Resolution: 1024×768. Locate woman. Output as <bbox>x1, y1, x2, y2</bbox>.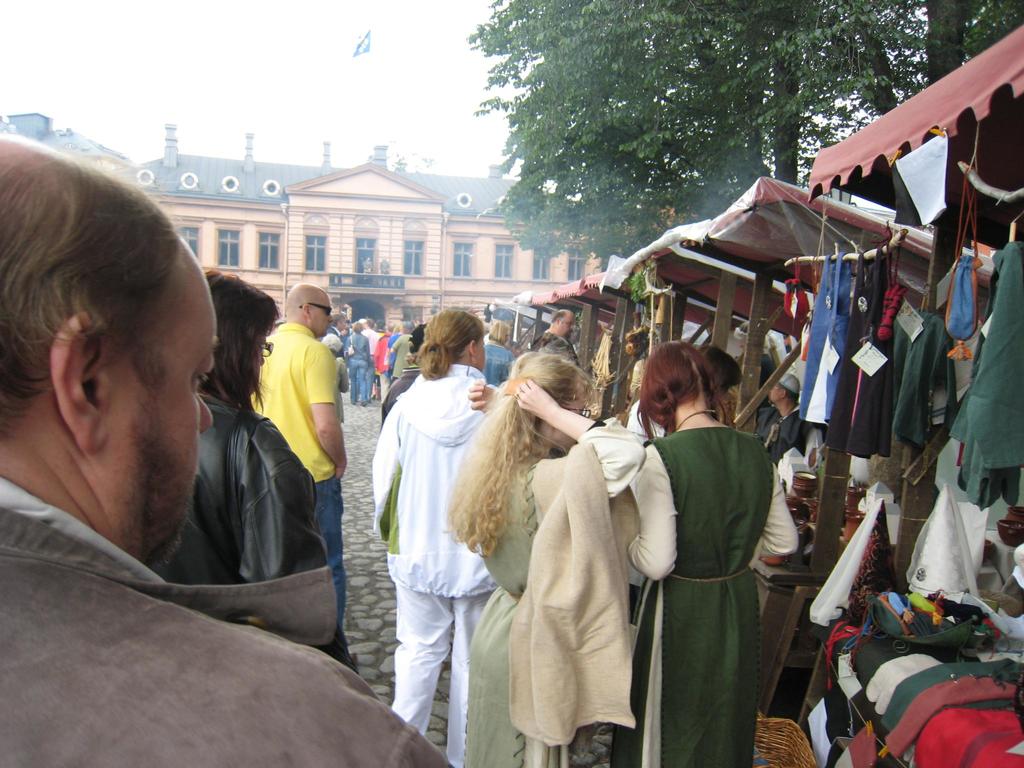
<bbox>345, 323, 370, 408</bbox>.
